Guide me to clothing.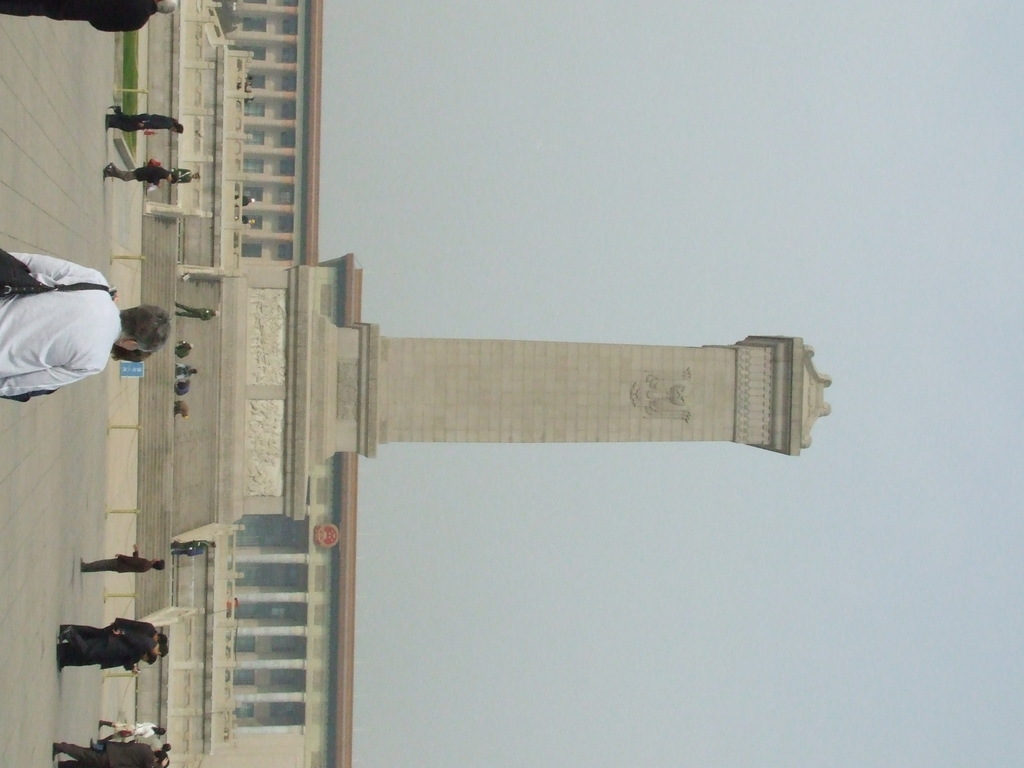
Guidance: (x1=174, y1=397, x2=188, y2=415).
